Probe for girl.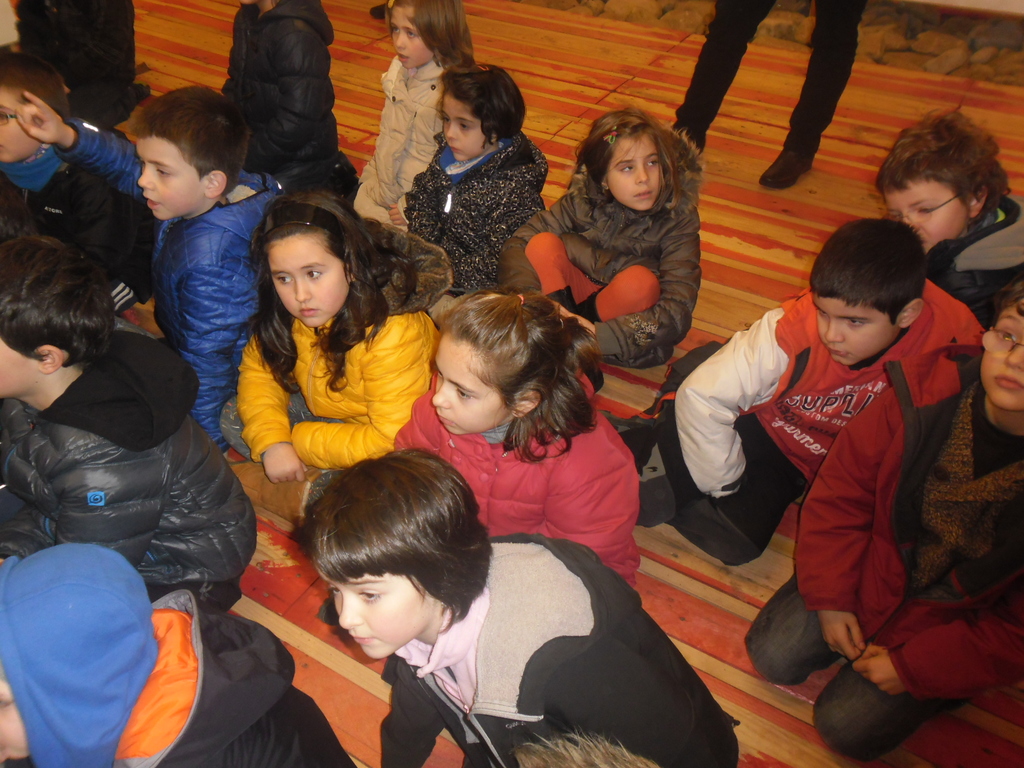
Probe result: 370 444 742 767.
